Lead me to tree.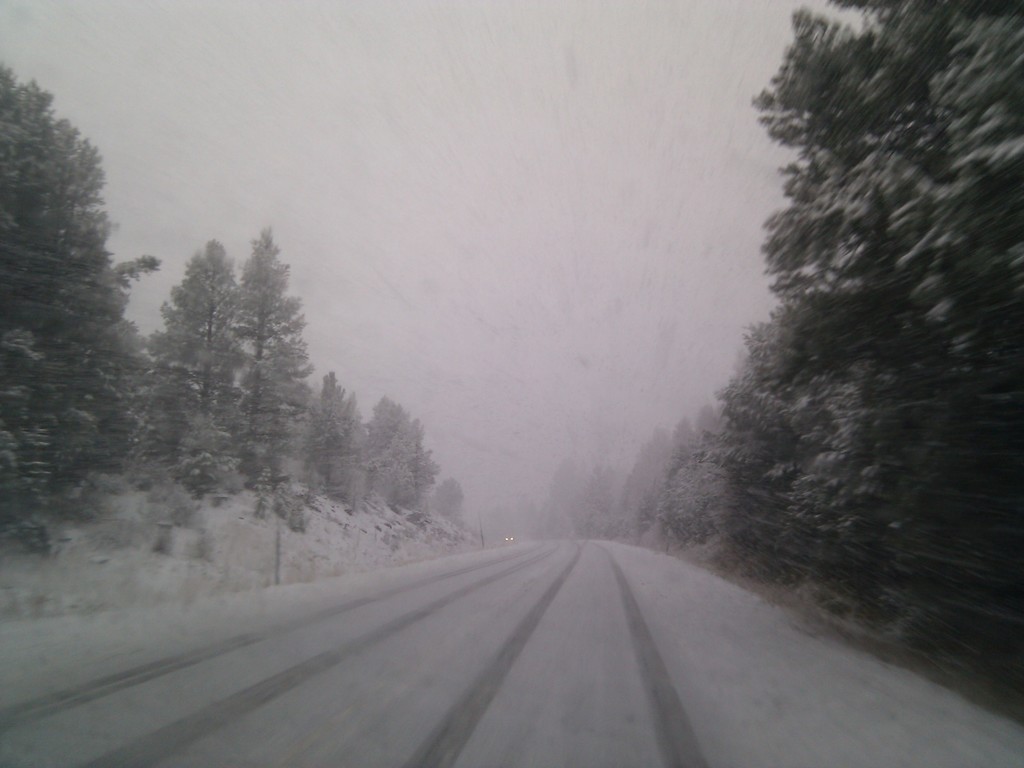
Lead to bbox=(367, 390, 445, 506).
